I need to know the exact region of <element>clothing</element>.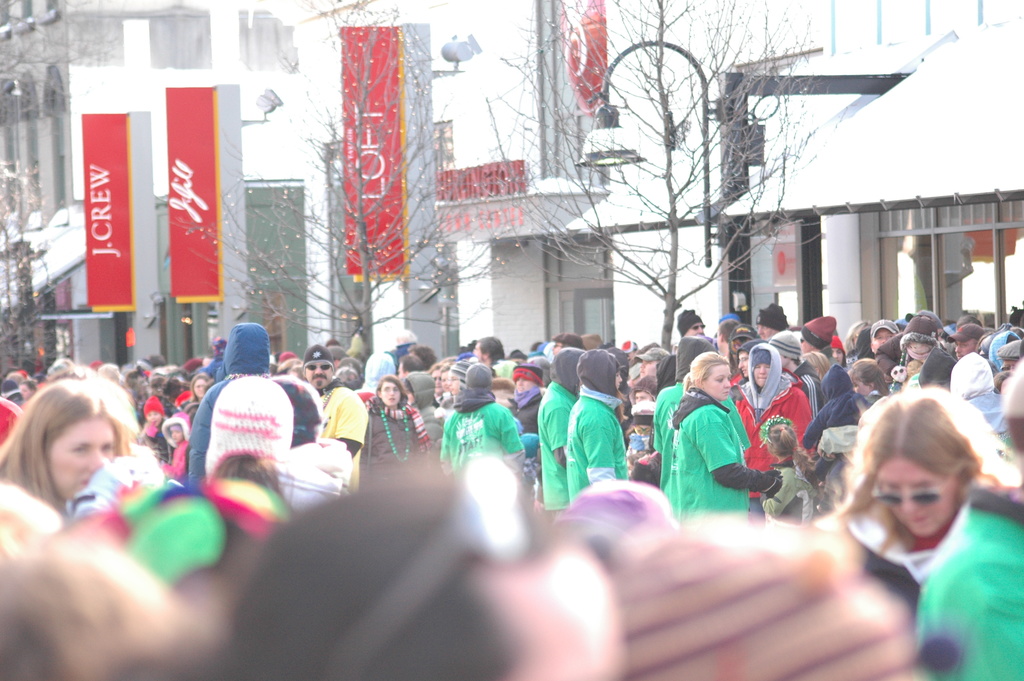
Region: x1=535, y1=377, x2=580, y2=509.
